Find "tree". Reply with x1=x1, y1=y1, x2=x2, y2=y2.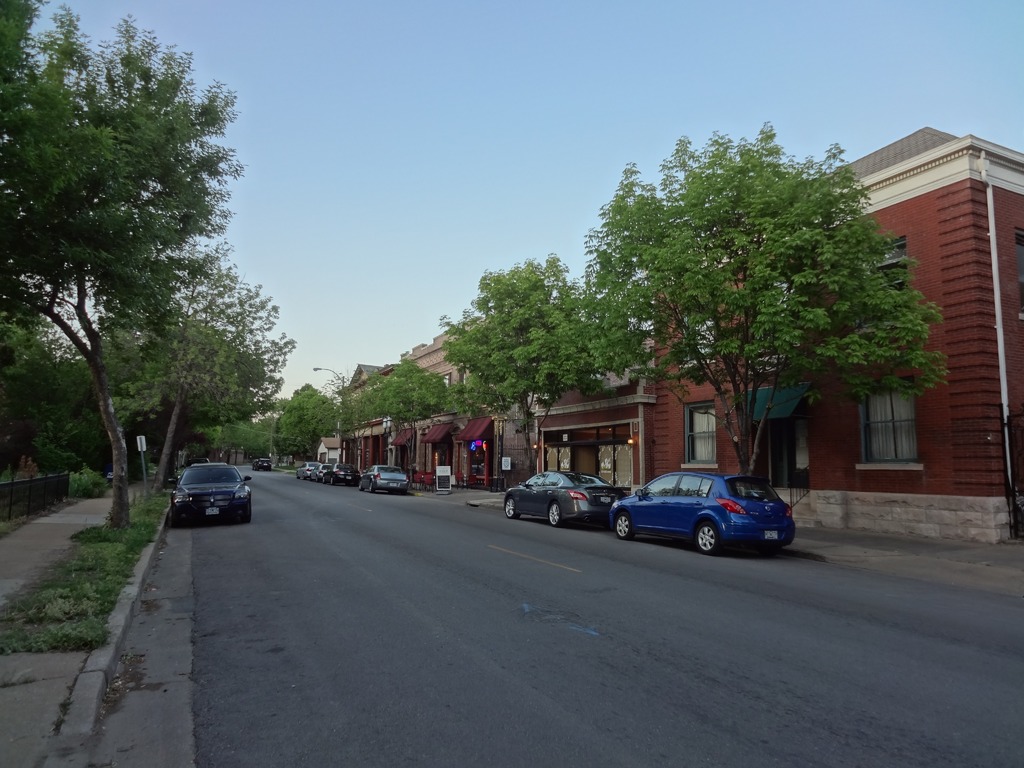
x1=367, y1=352, x2=469, y2=498.
